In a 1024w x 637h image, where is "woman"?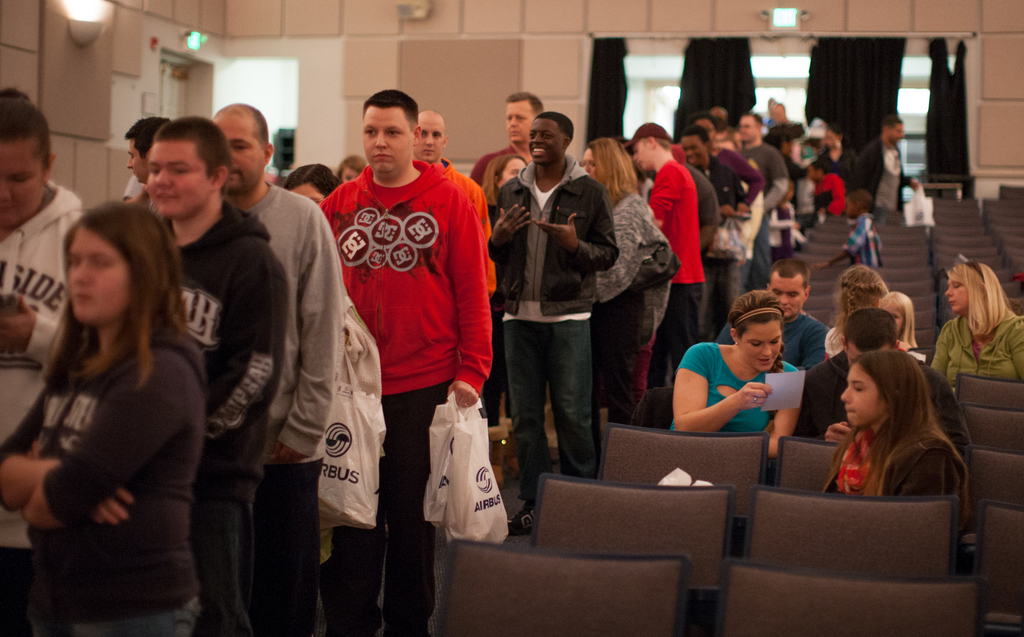
BBox(819, 347, 980, 581).
